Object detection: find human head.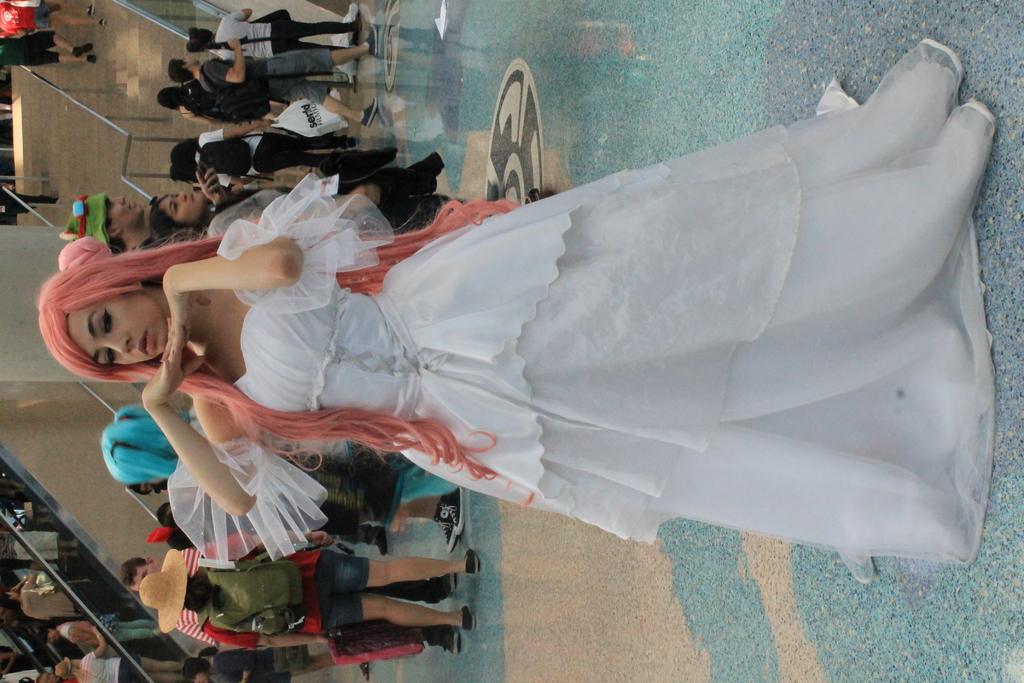
BBox(58, 193, 144, 254).
